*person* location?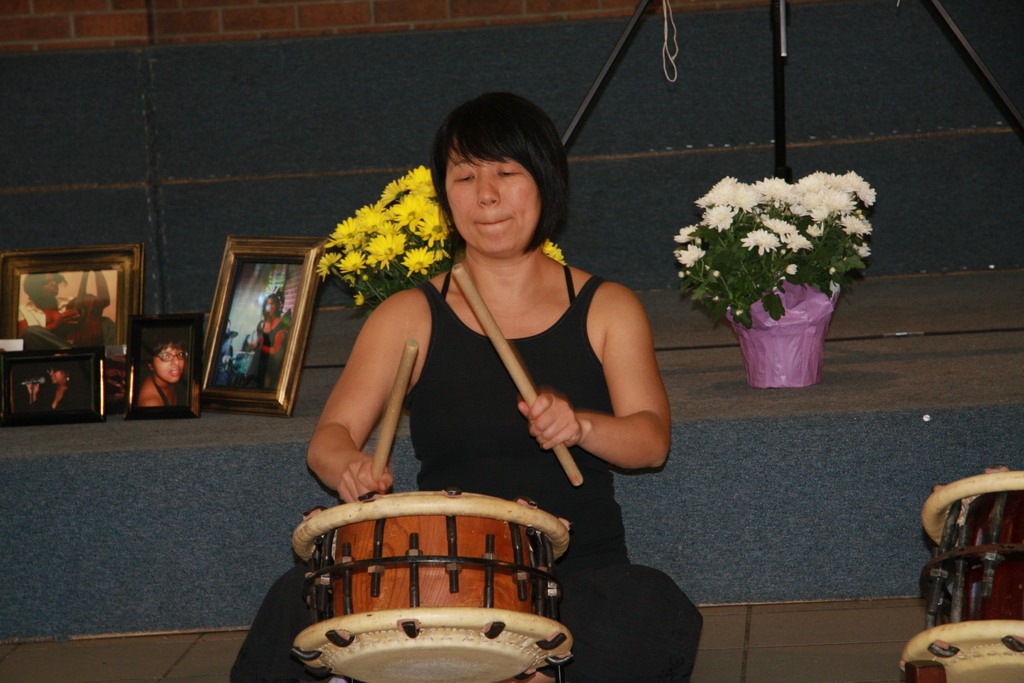
region(27, 357, 87, 411)
